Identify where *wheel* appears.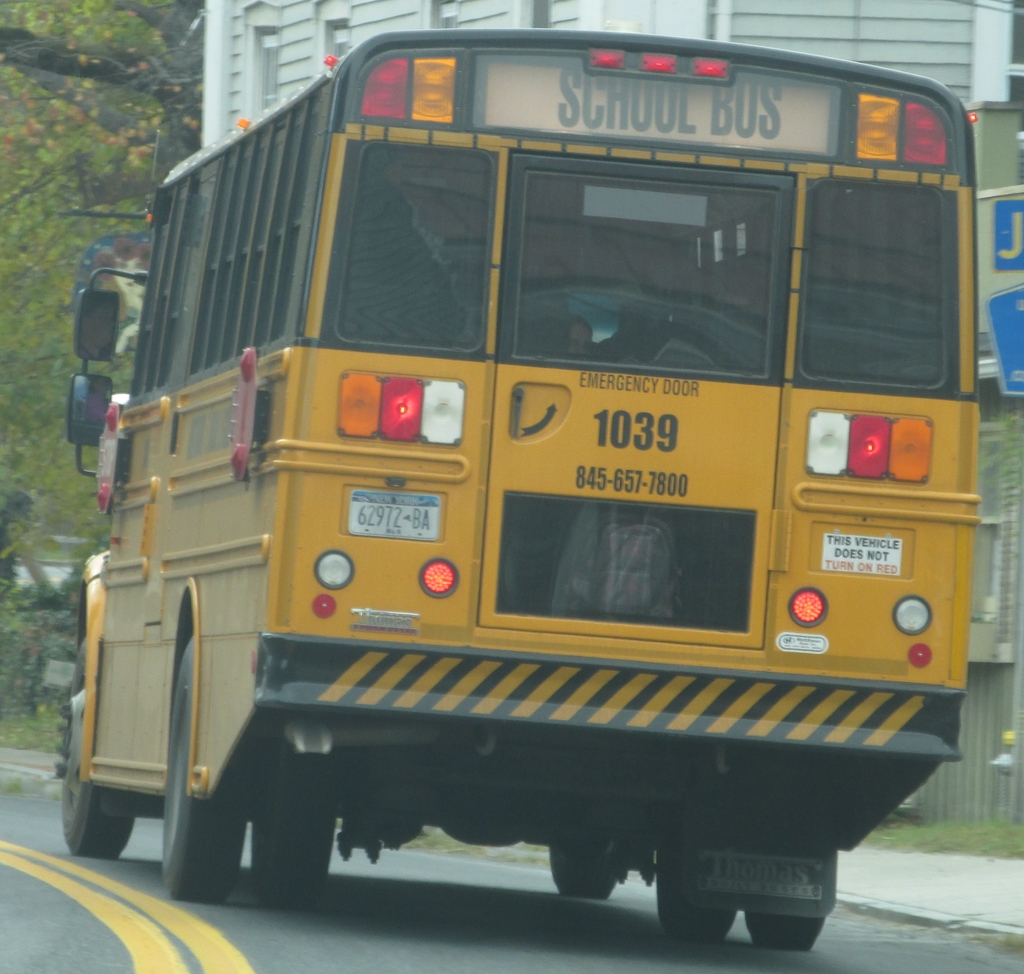
Appears at x1=246, y1=775, x2=341, y2=910.
